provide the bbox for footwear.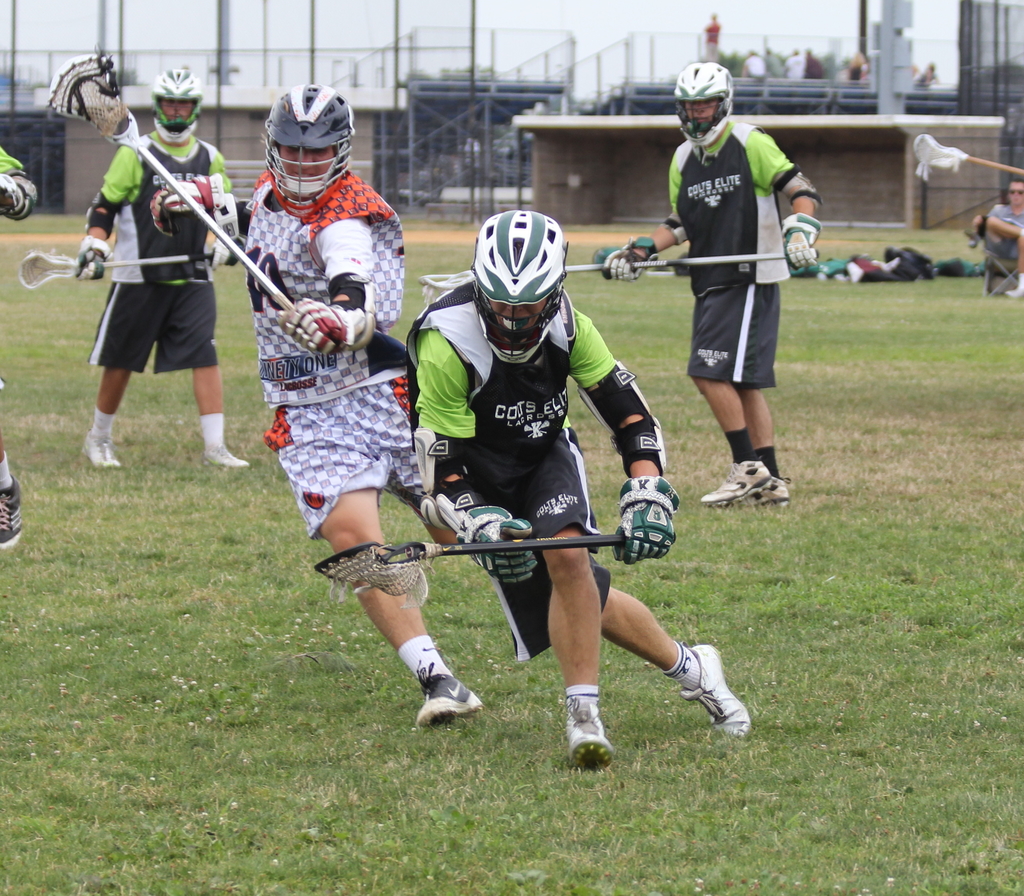
l=412, t=676, r=481, b=726.
